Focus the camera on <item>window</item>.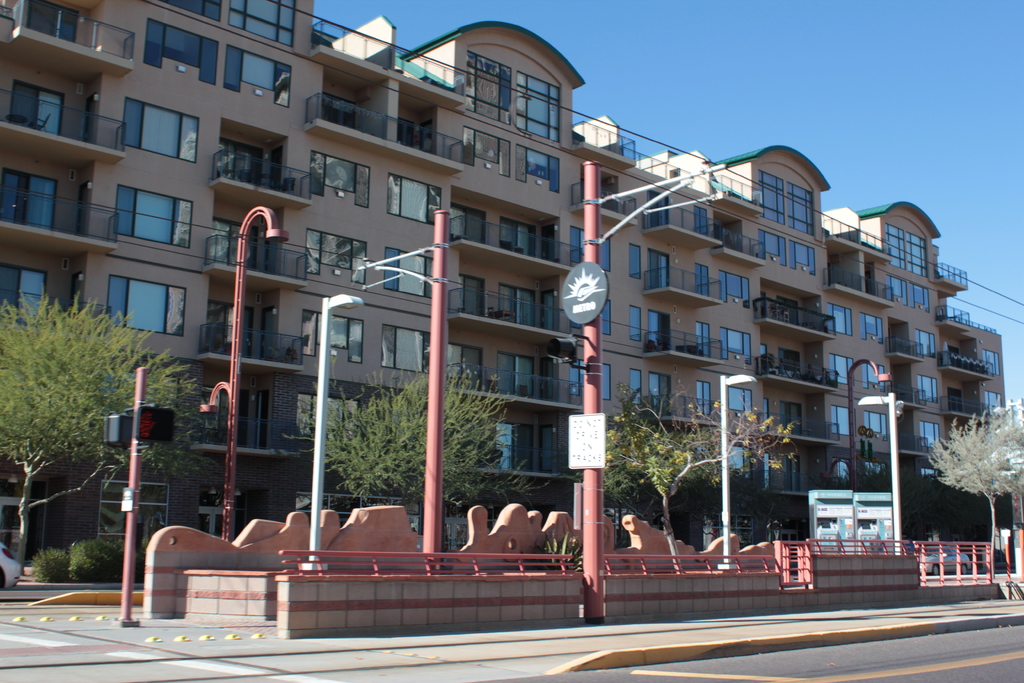
Focus region: select_region(788, 233, 817, 273).
